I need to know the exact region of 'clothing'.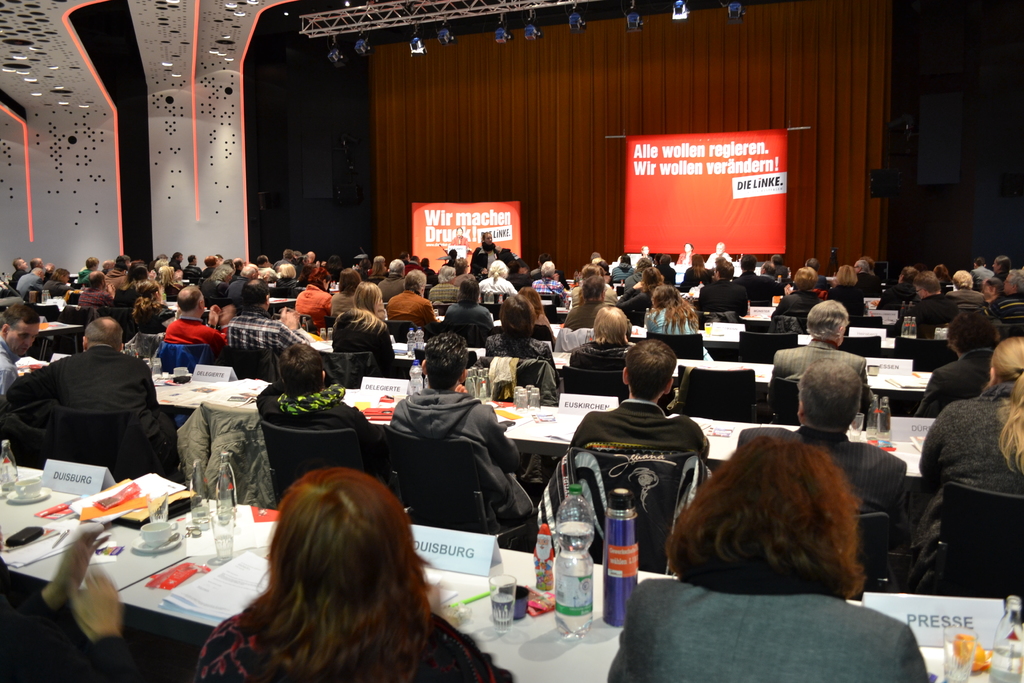
Region: (left=12, top=347, right=182, bottom=457).
